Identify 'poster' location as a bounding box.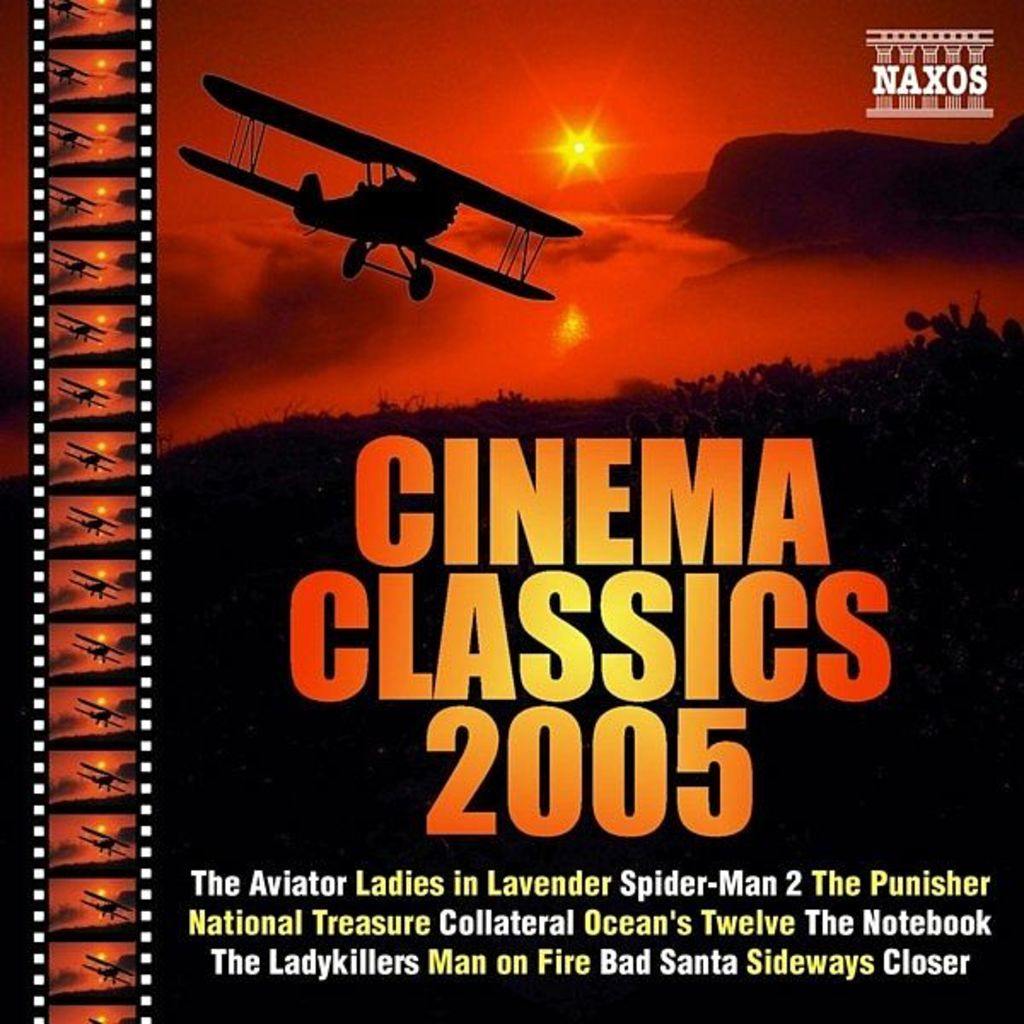
0,0,1022,1022.
